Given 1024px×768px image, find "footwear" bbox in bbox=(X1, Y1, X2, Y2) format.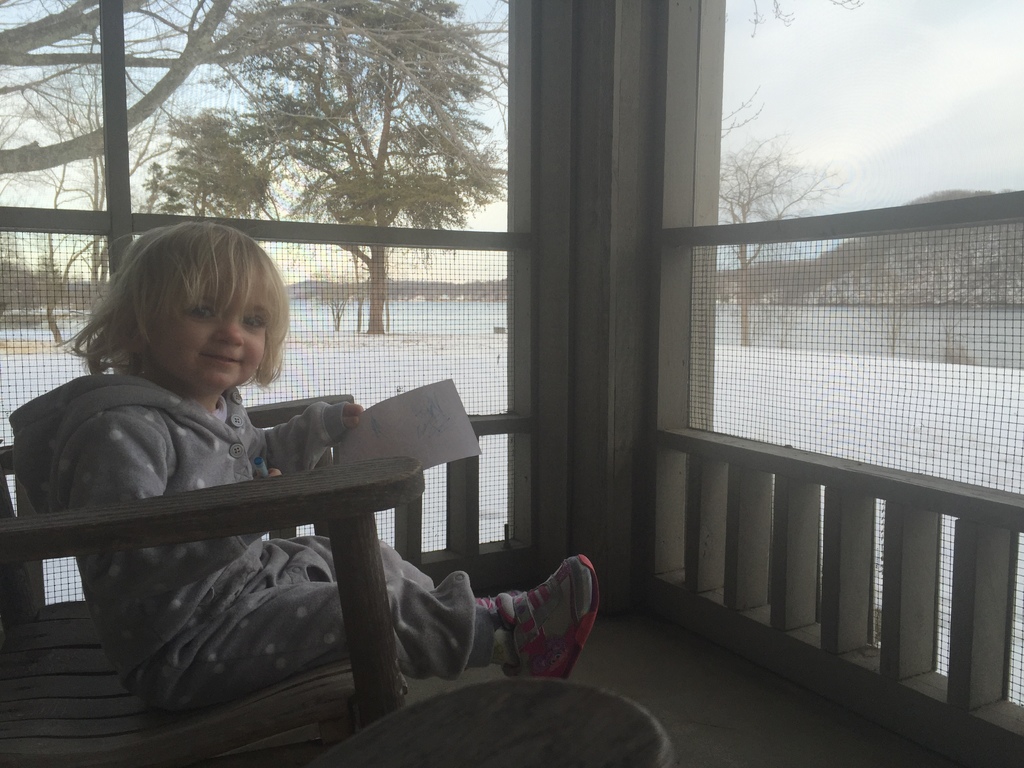
bbox=(486, 577, 602, 703).
